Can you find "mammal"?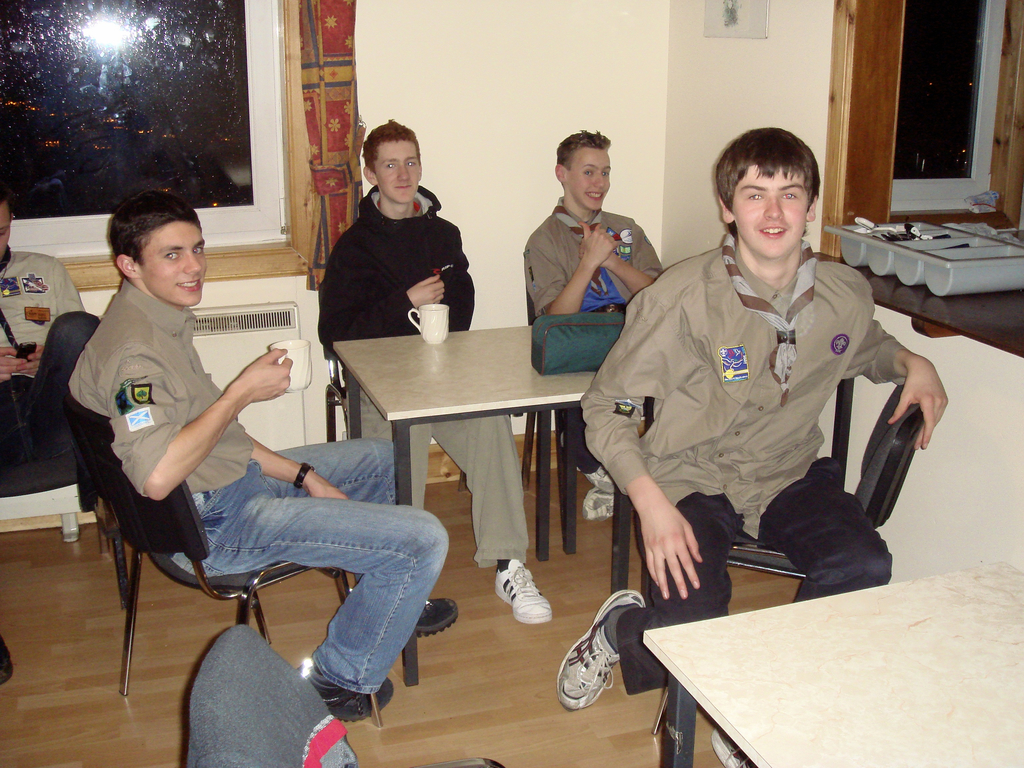
Yes, bounding box: 0/188/109/685.
